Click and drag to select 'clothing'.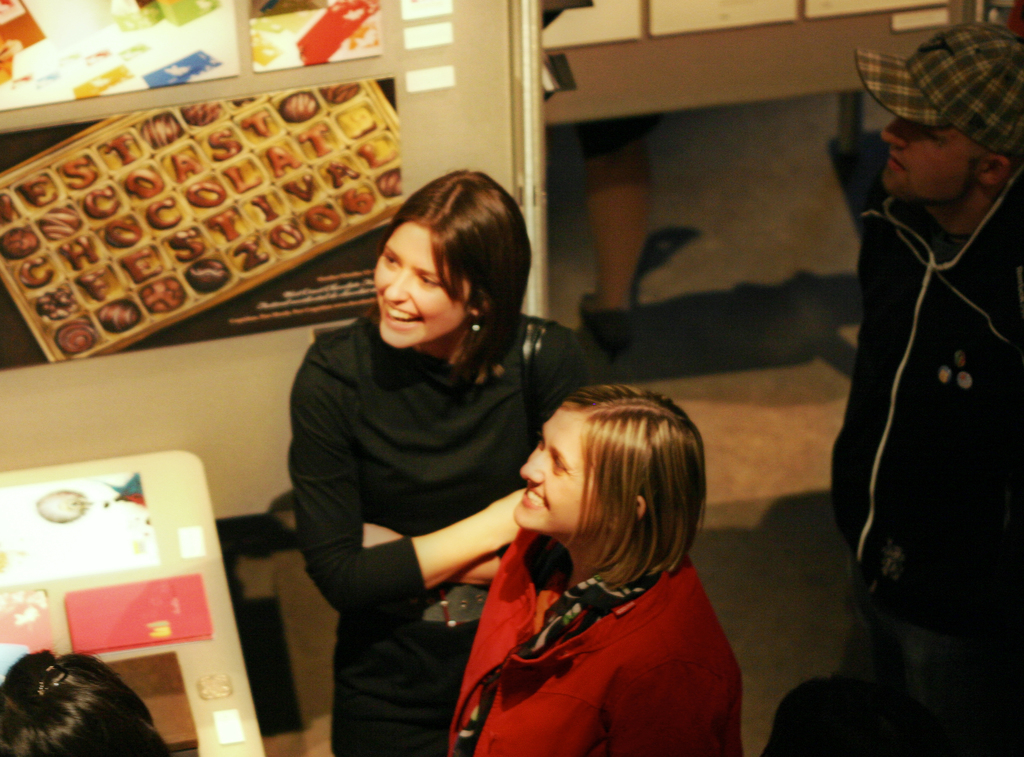
Selection: Rect(821, 165, 1023, 626).
